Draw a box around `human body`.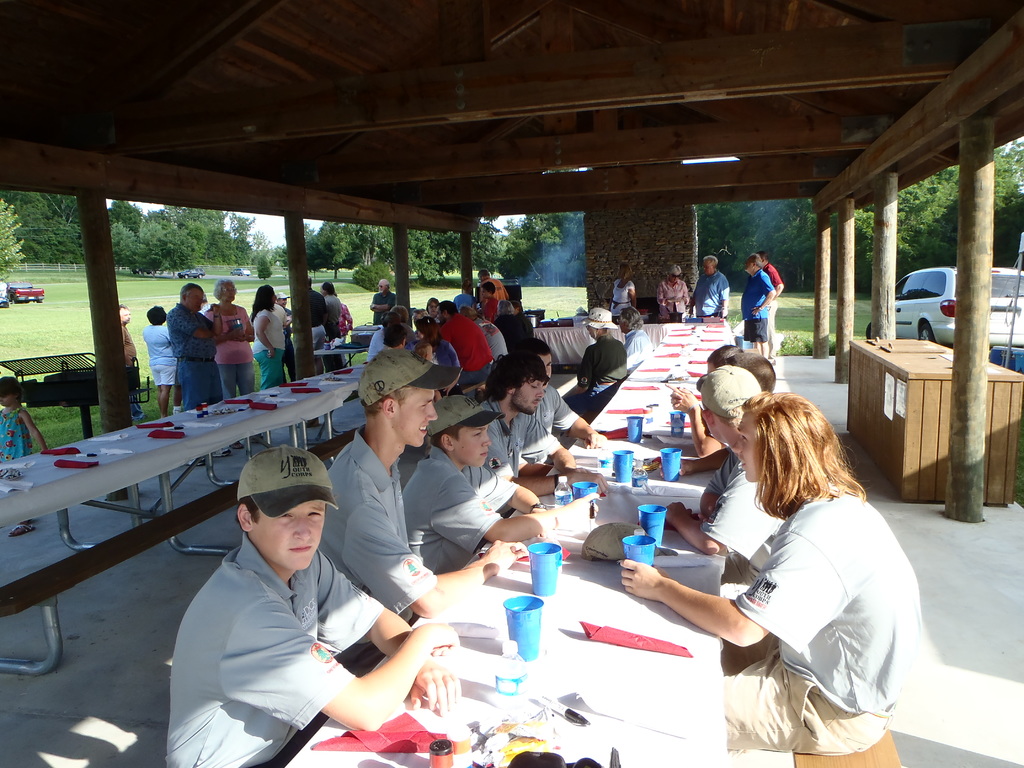
crop(483, 289, 535, 357).
